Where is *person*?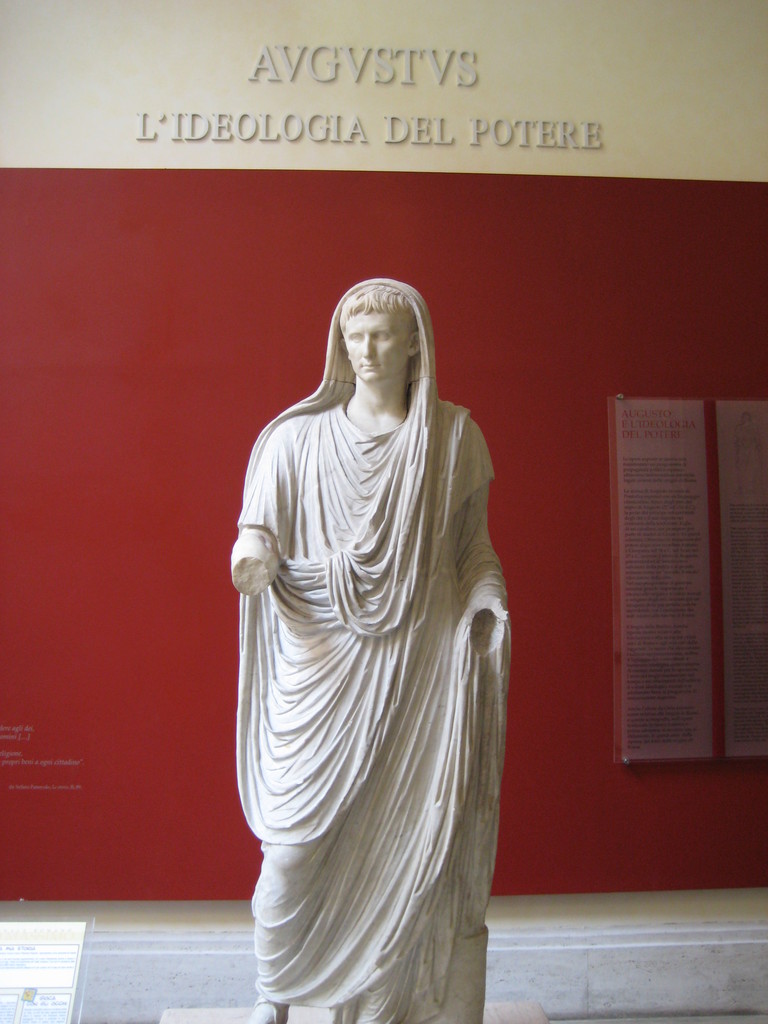
box=[212, 227, 546, 1014].
